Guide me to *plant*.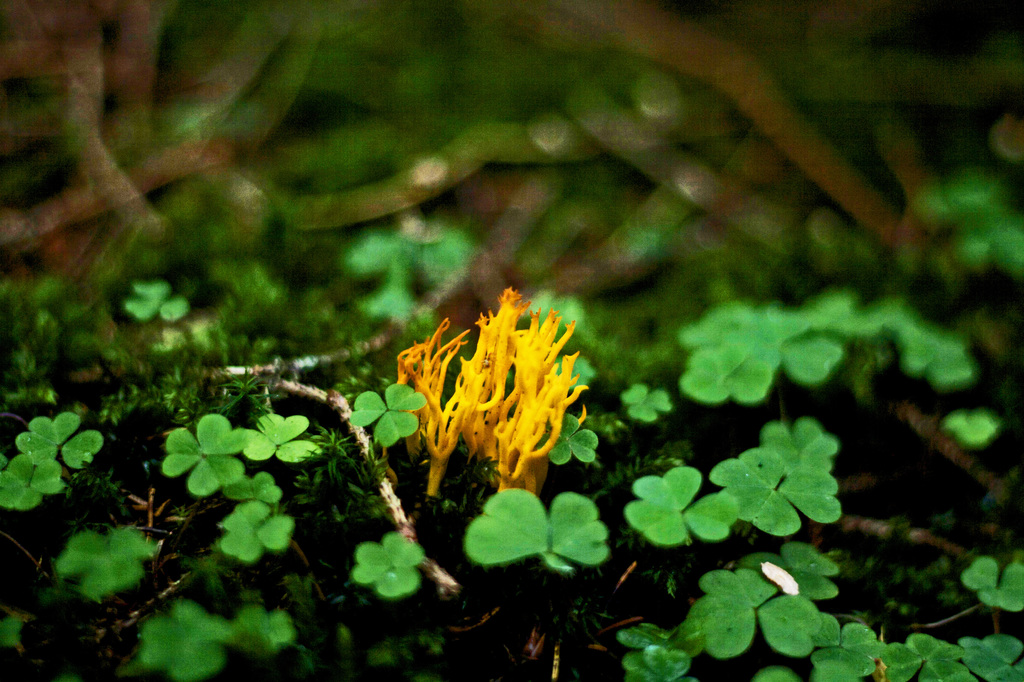
Guidance: 17, 410, 103, 475.
